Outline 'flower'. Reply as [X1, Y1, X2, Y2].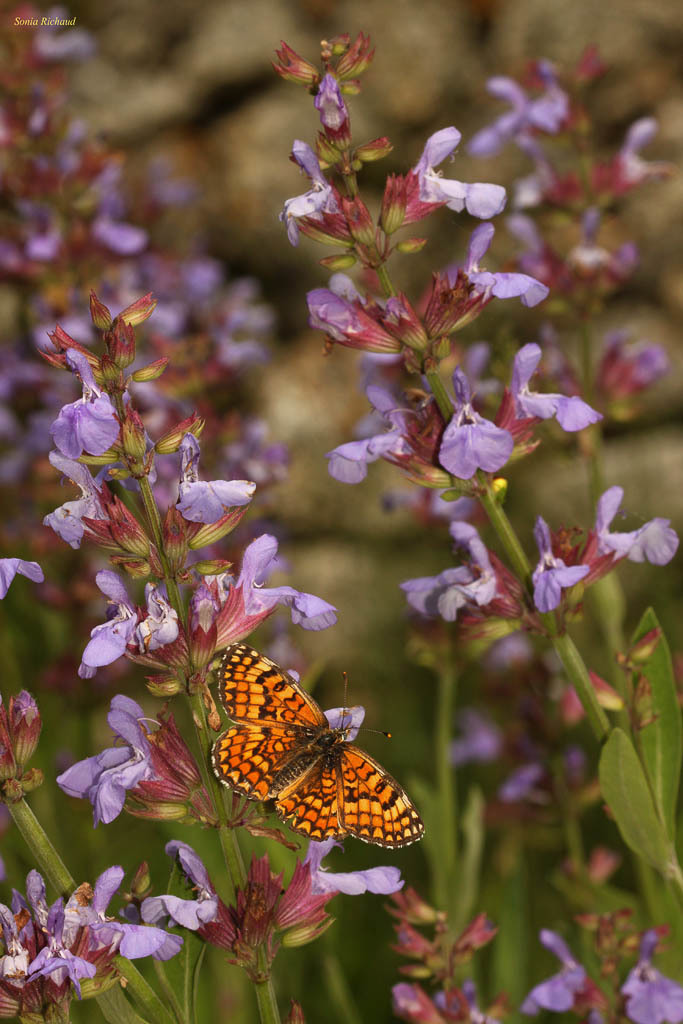
[45, 347, 125, 473].
